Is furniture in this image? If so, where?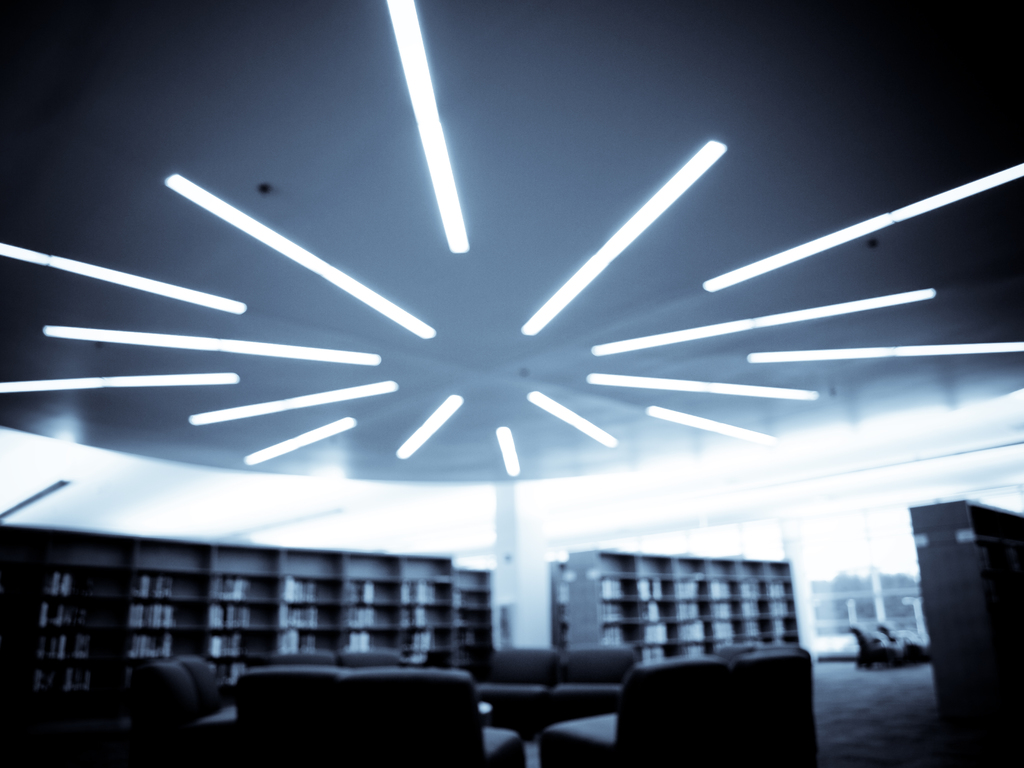
Yes, at Rect(537, 643, 812, 767).
